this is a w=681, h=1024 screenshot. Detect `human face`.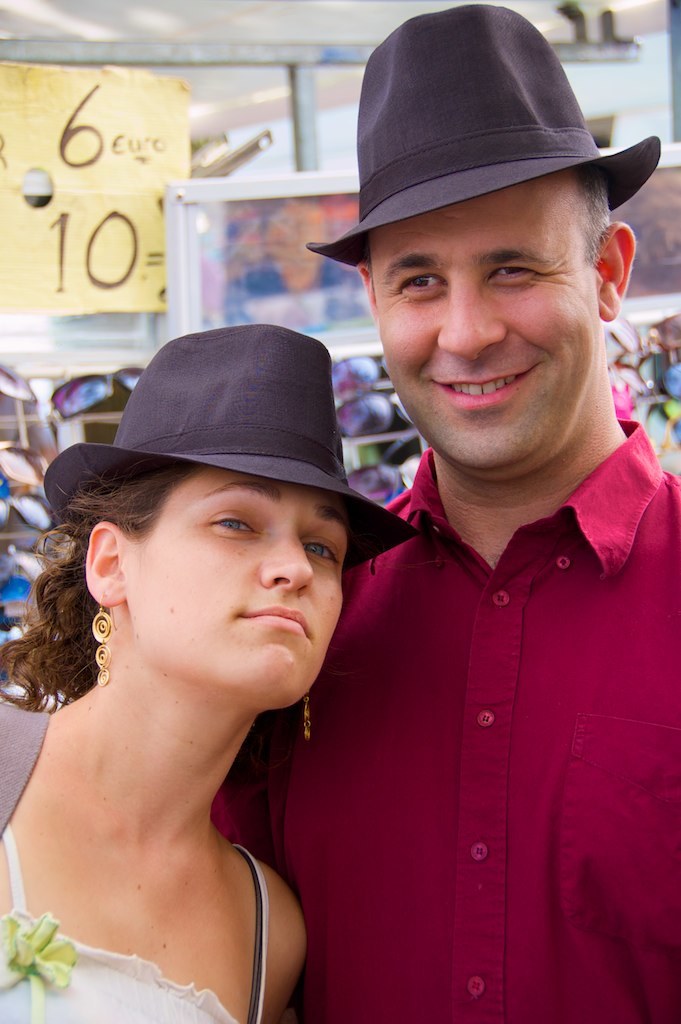
120:469:343:697.
